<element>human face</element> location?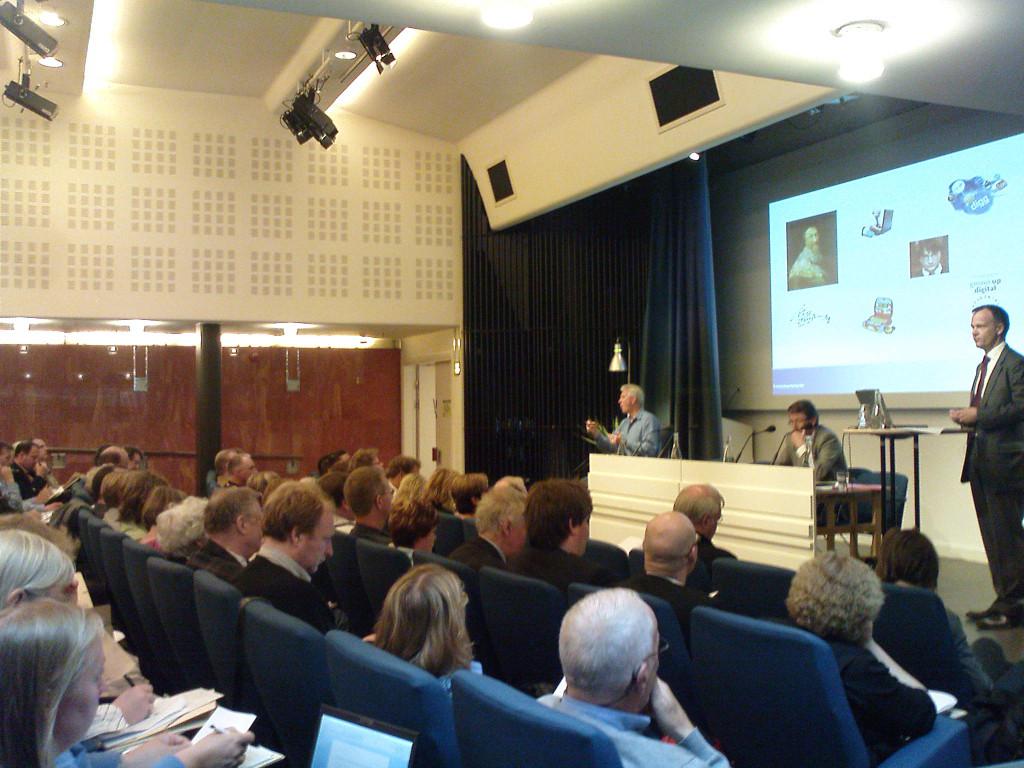
box(60, 637, 108, 744)
